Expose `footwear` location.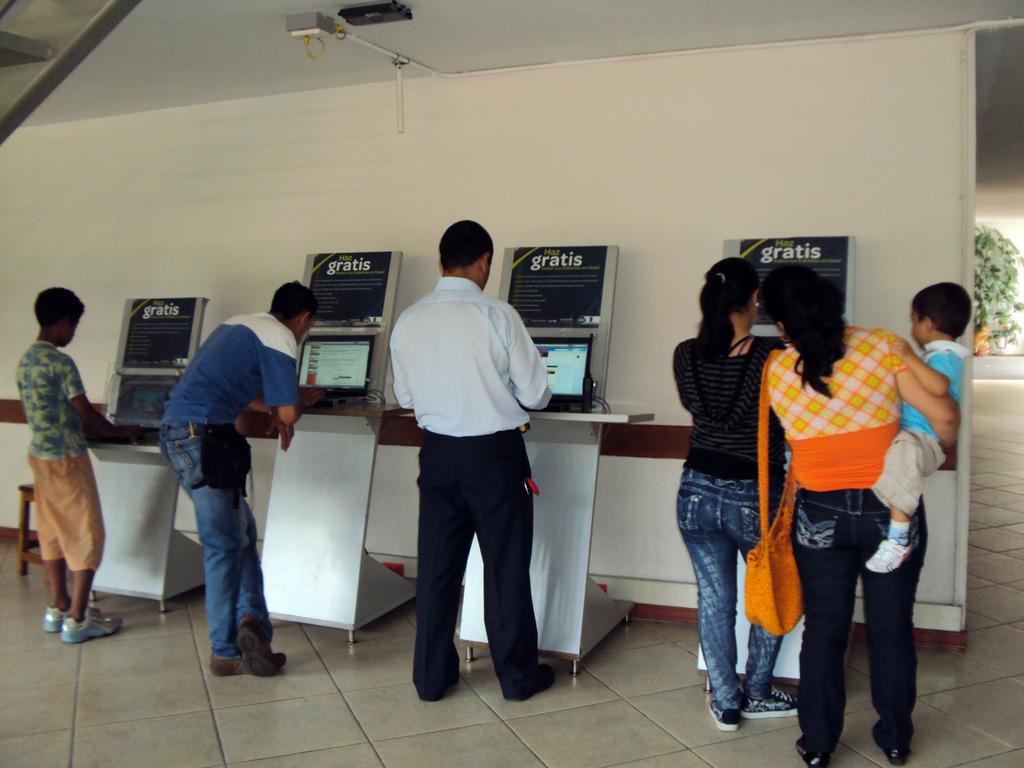
Exposed at 710:685:799:729.
